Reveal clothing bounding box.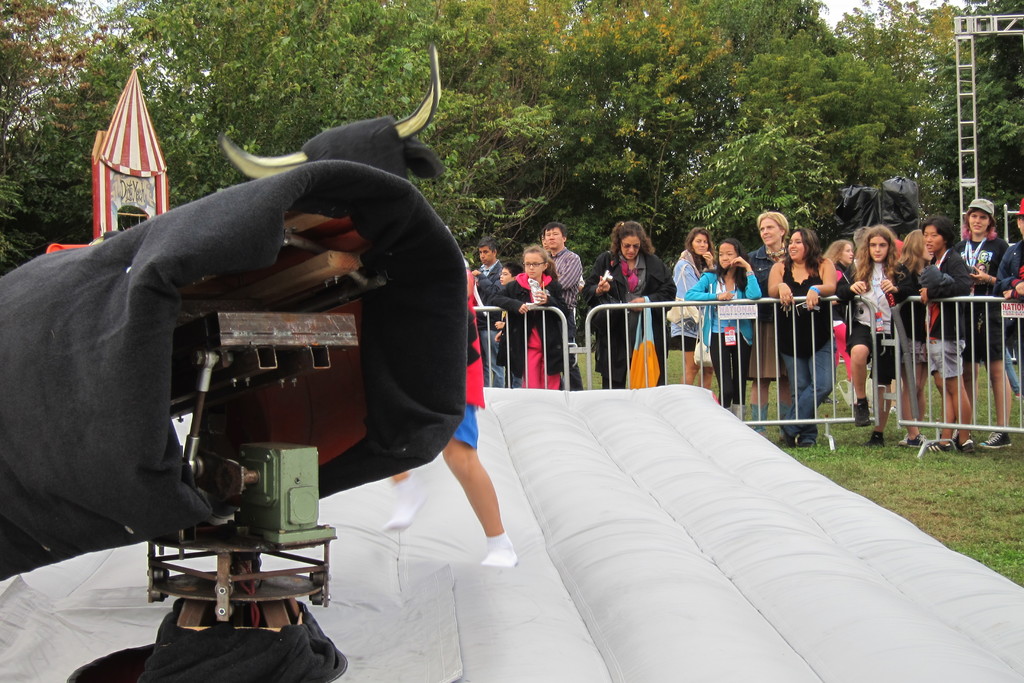
Revealed: [680,270,764,349].
